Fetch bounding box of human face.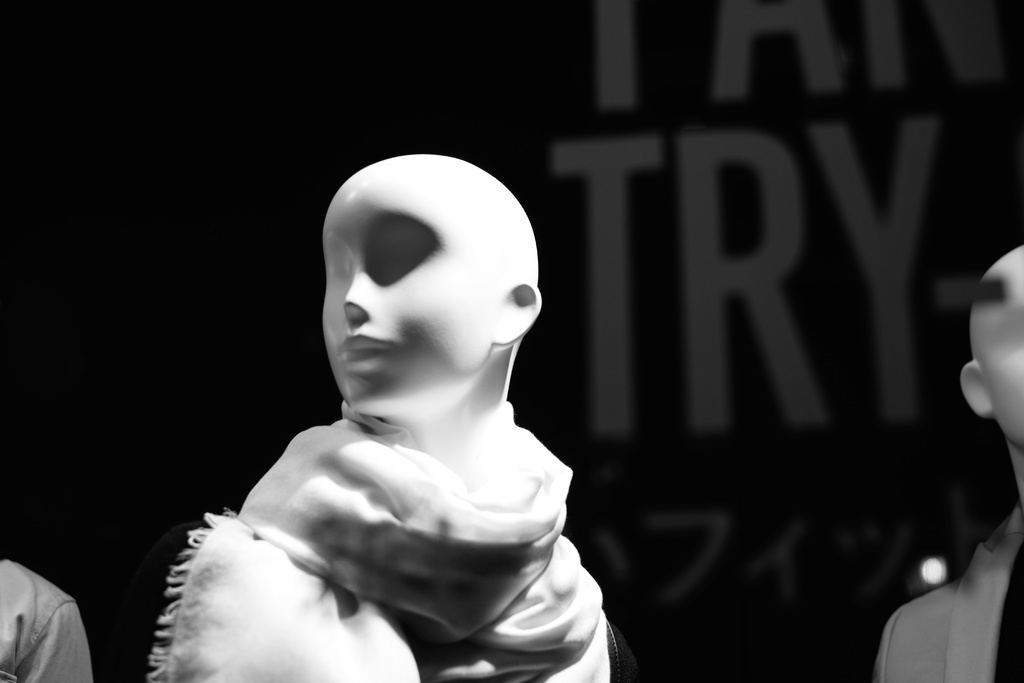
Bbox: box(984, 261, 1023, 443).
